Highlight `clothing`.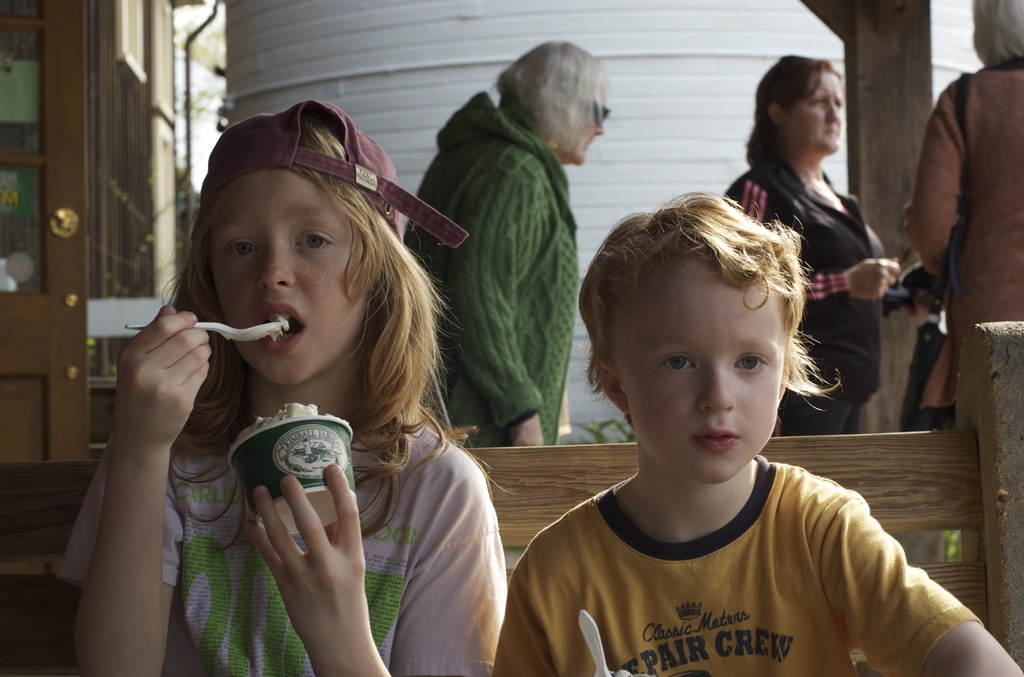
Highlighted region: [50,400,513,676].
